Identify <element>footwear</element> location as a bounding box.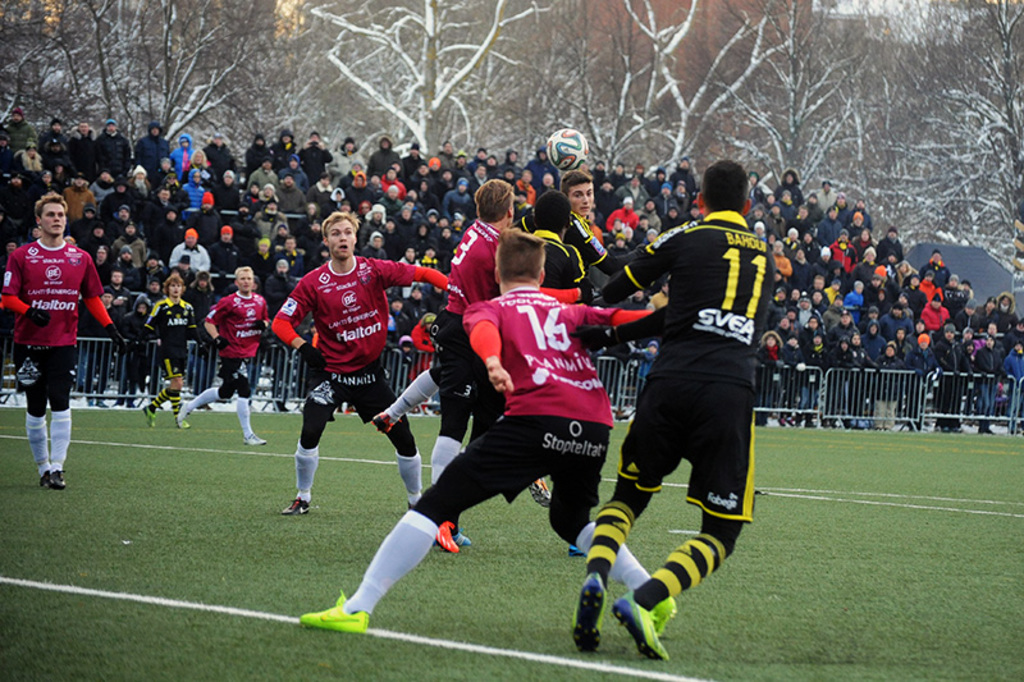
{"left": 285, "top": 500, "right": 311, "bottom": 512}.
